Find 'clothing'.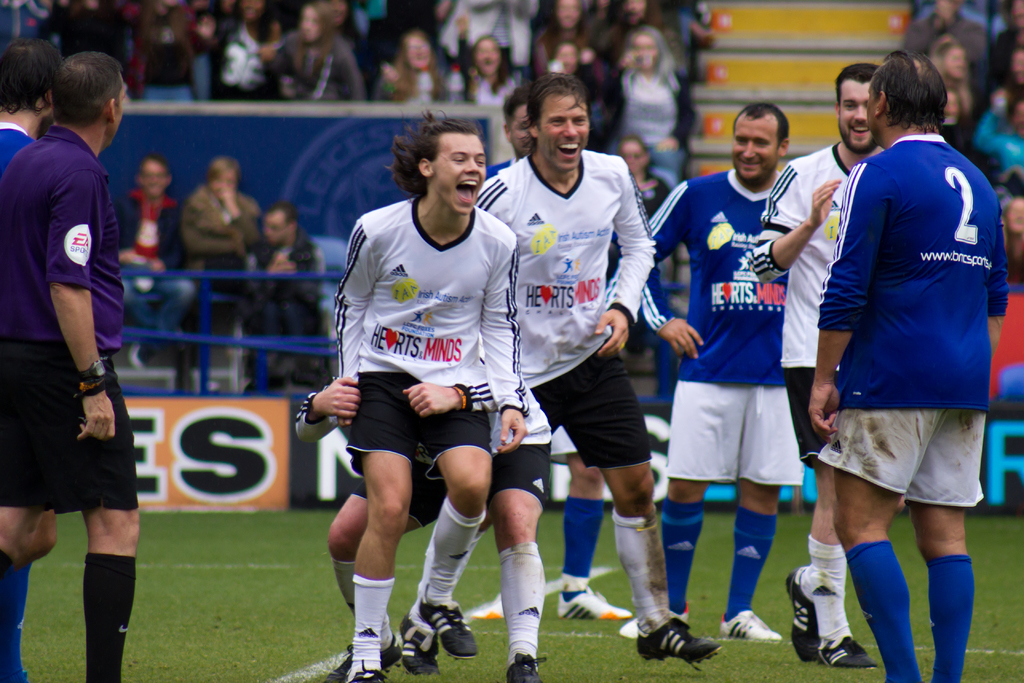
Rect(368, 54, 445, 110).
